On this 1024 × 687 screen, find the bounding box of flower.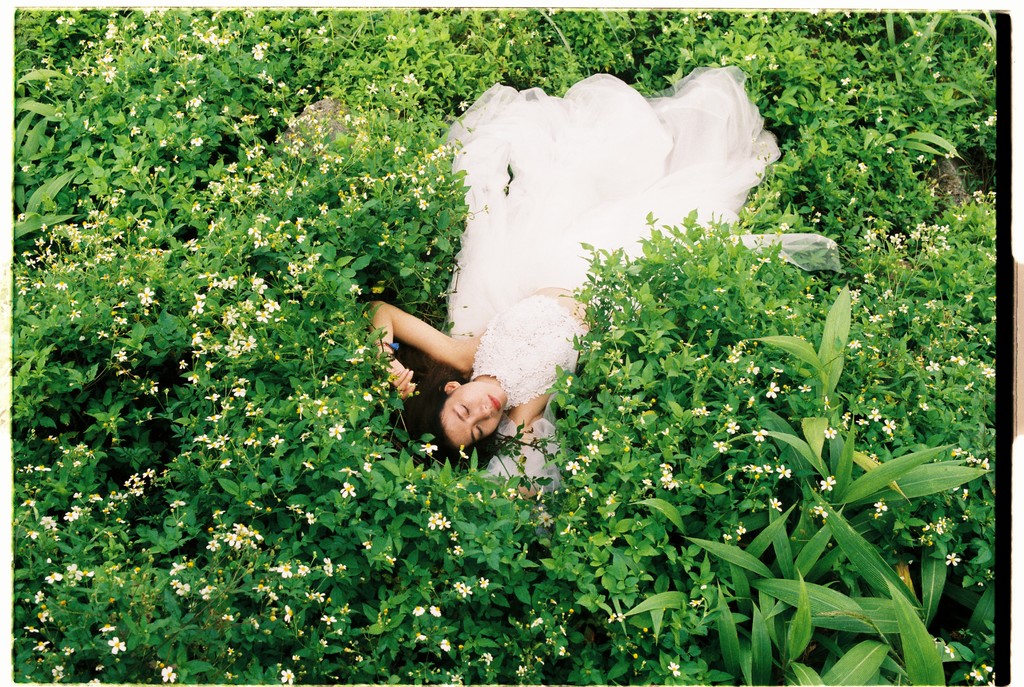
Bounding box: bbox=[922, 307, 931, 318].
